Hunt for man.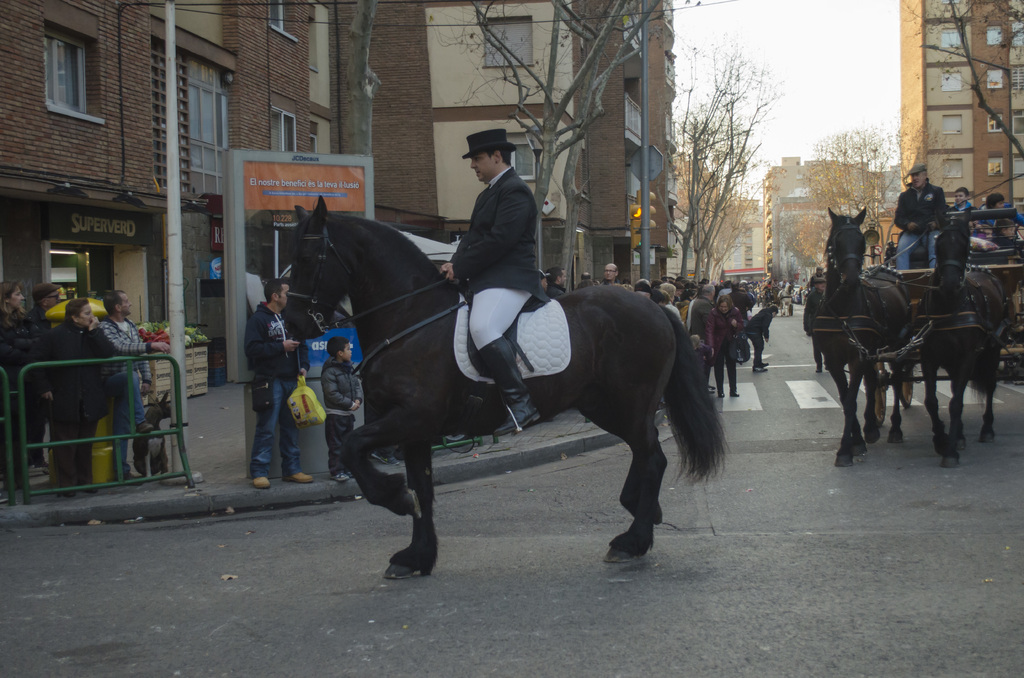
Hunted down at box=[890, 159, 948, 273].
